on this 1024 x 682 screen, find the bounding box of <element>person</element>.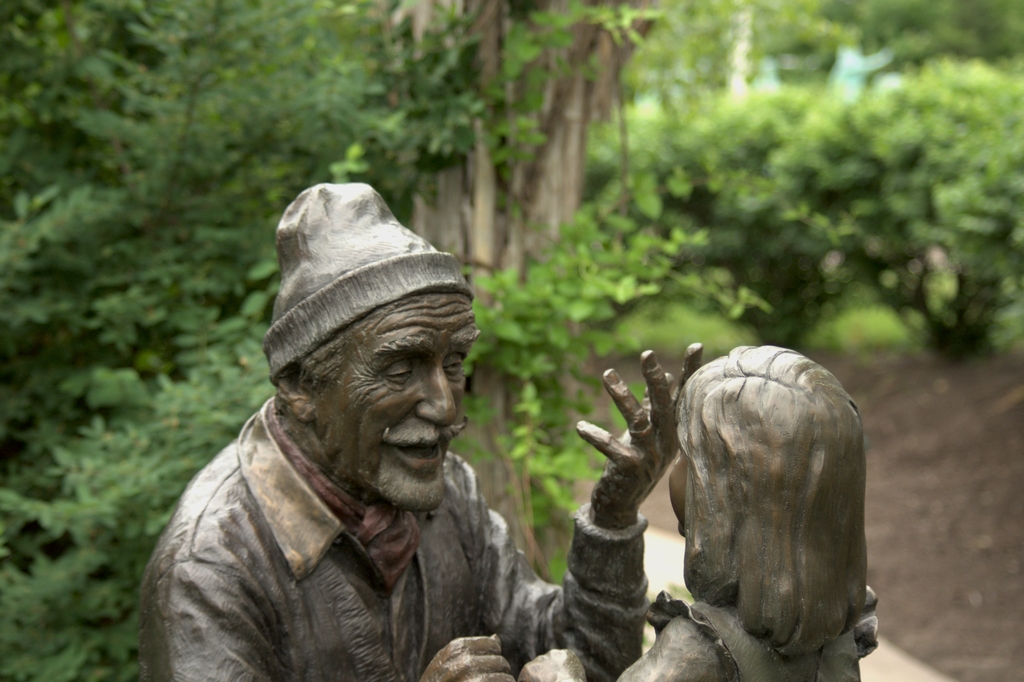
Bounding box: (x1=516, y1=337, x2=885, y2=679).
